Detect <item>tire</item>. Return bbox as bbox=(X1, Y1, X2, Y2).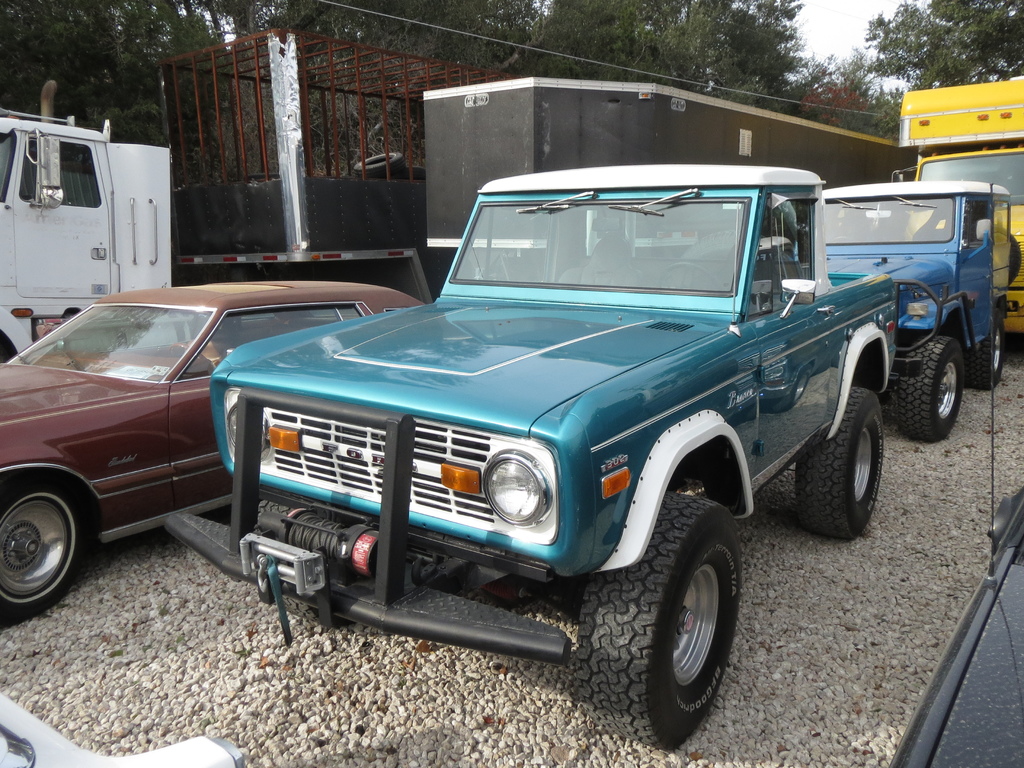
bbox=(570, 488, 742, 754).
